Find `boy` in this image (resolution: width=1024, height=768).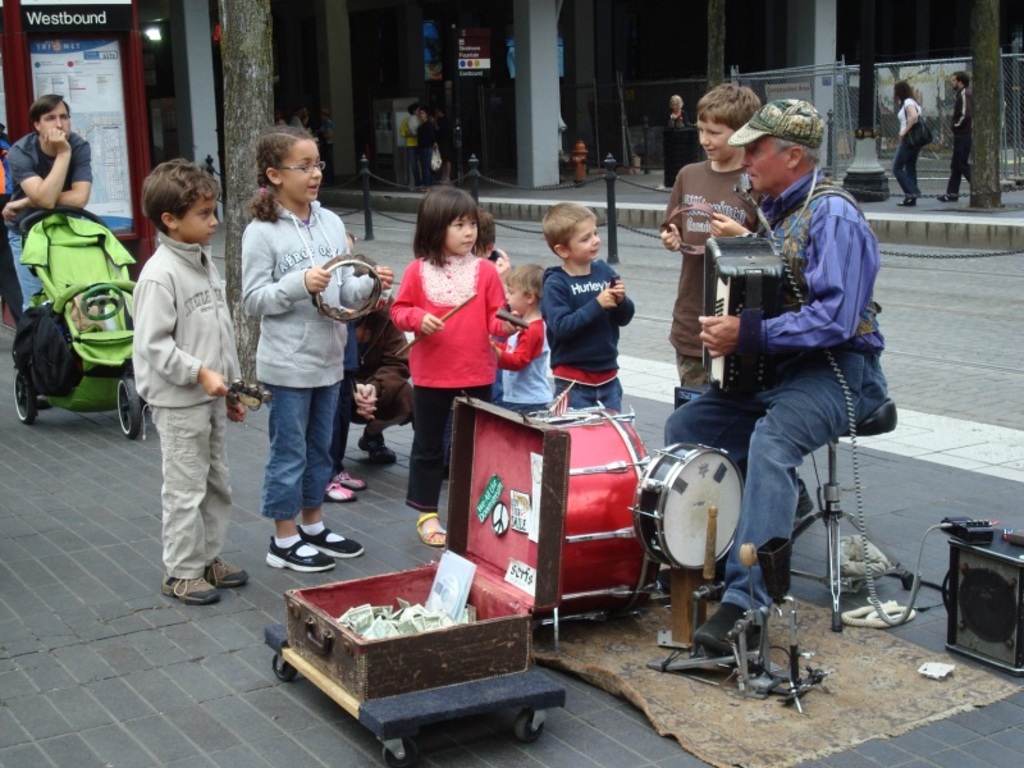
[left=119, top=163, right=244, bottom=620].
